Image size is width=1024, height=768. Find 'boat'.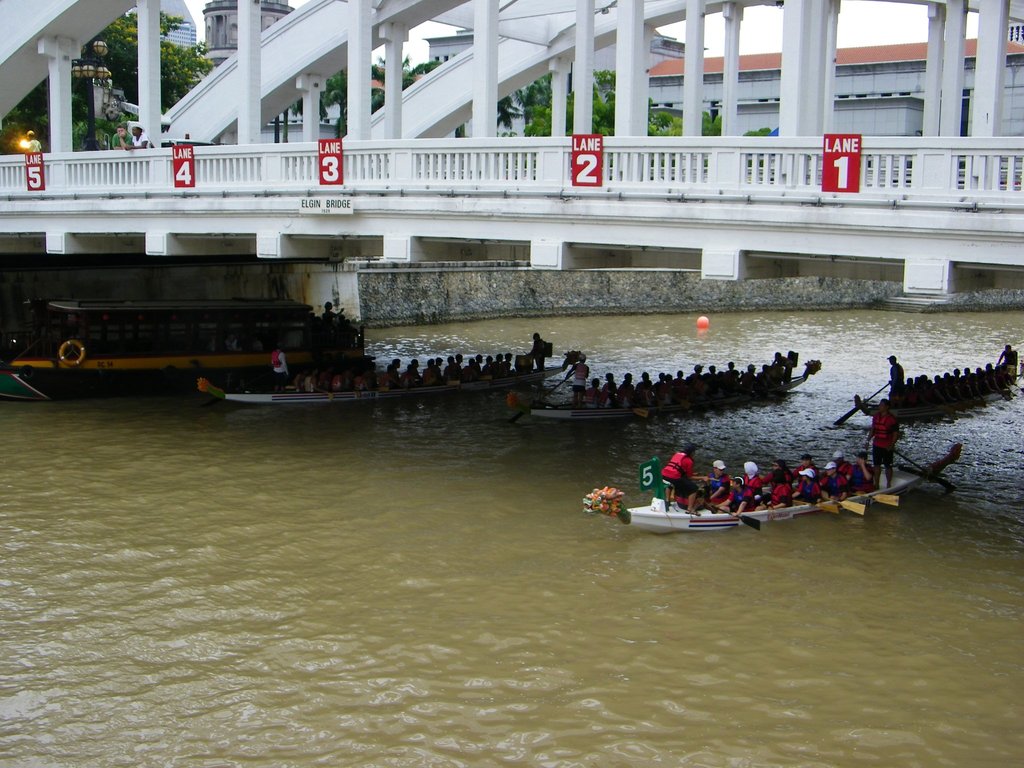
locate(198, 346, 578, 420).
